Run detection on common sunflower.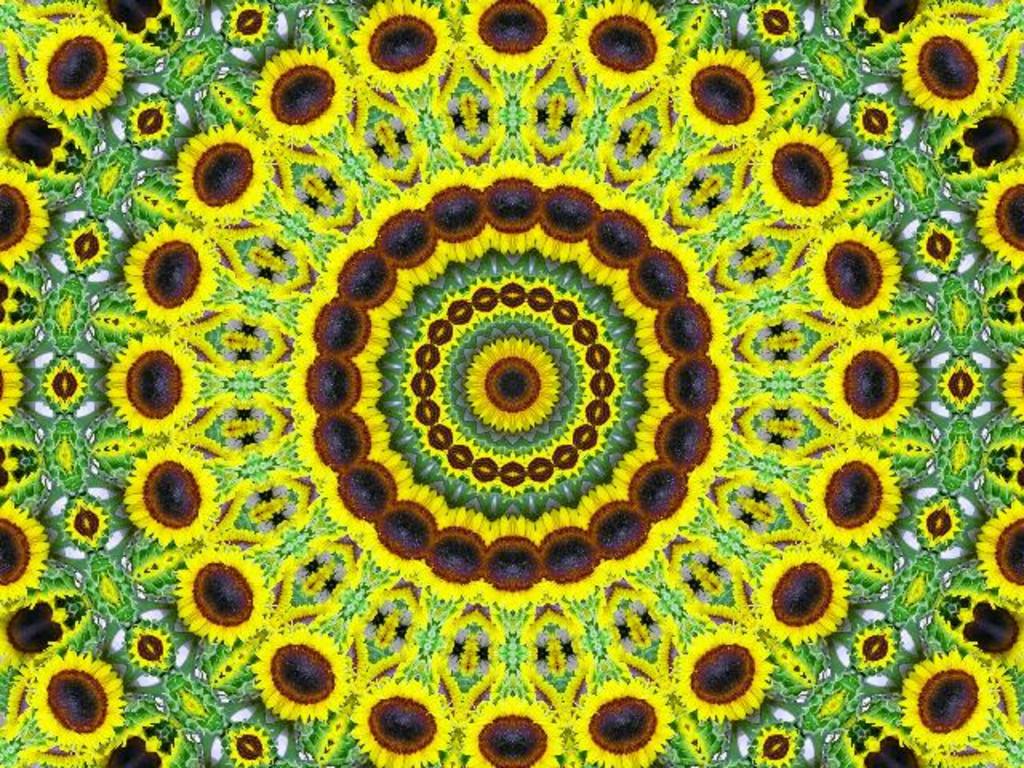
Result: (left=472, top=0, right=555, bottom=72).
